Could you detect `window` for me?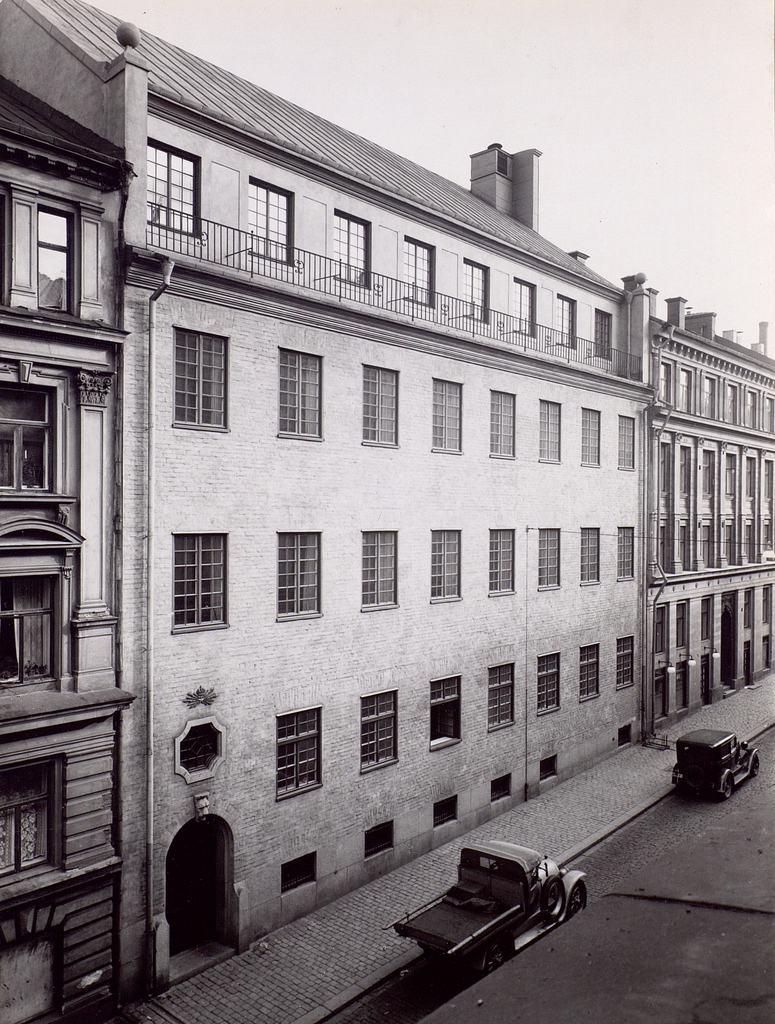
Detection result: [278, 705, 330, 794].
